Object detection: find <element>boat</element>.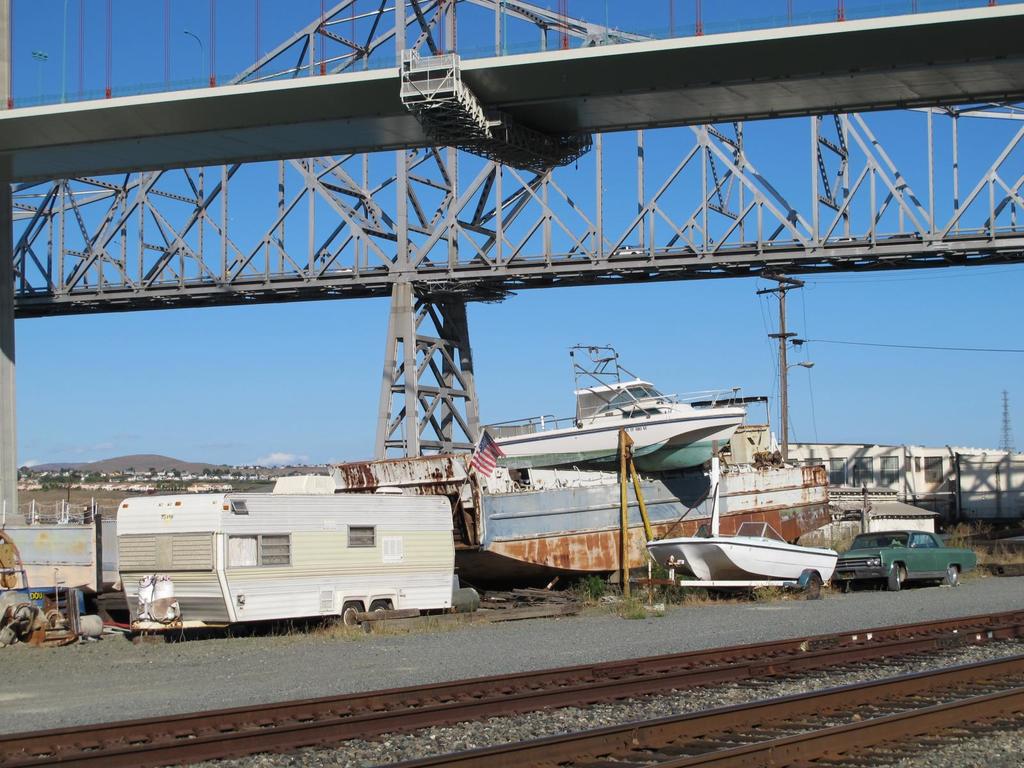
box=[472, 342, 744, 476].
